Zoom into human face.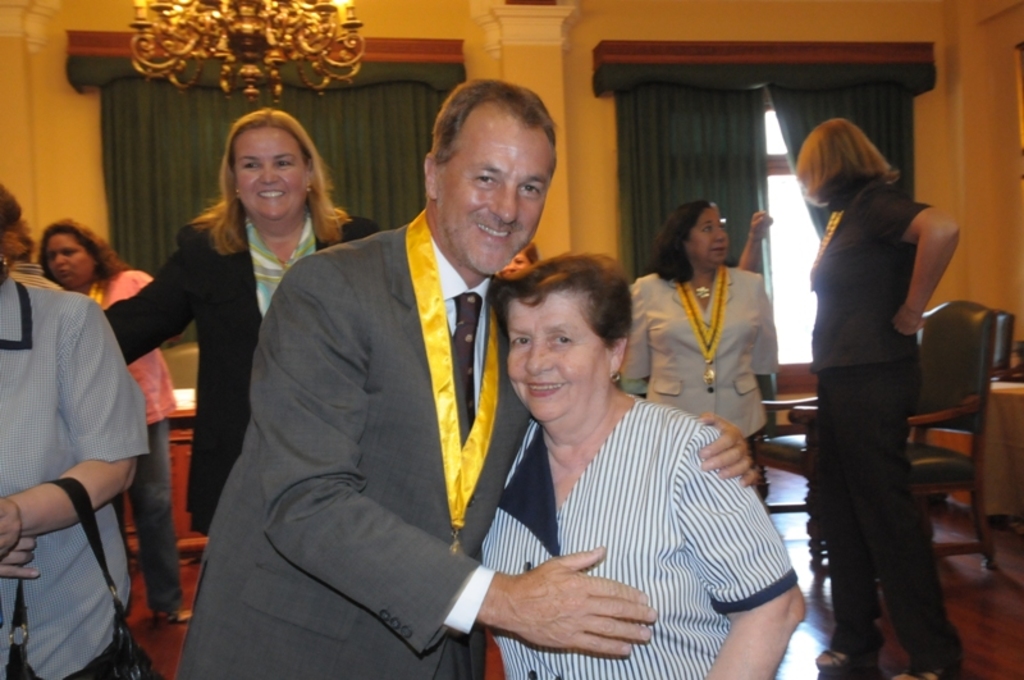
Zoom target: Rect(438, 115, 557, 269).
